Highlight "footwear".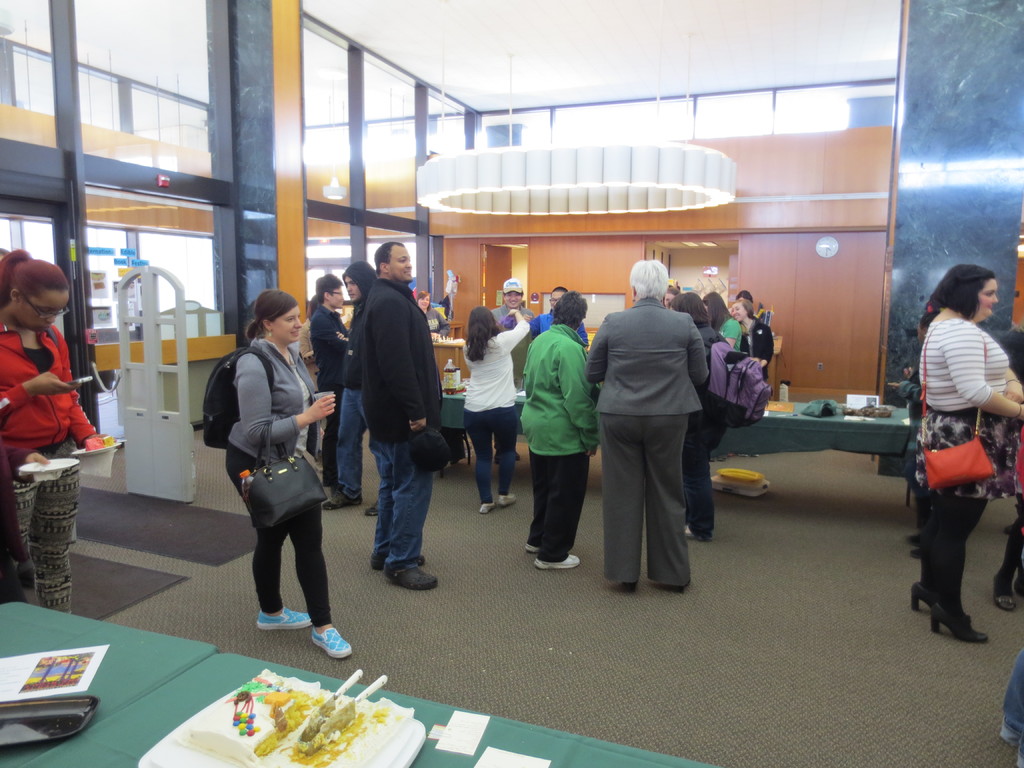
Highlighted region: [682,518,712,545].
